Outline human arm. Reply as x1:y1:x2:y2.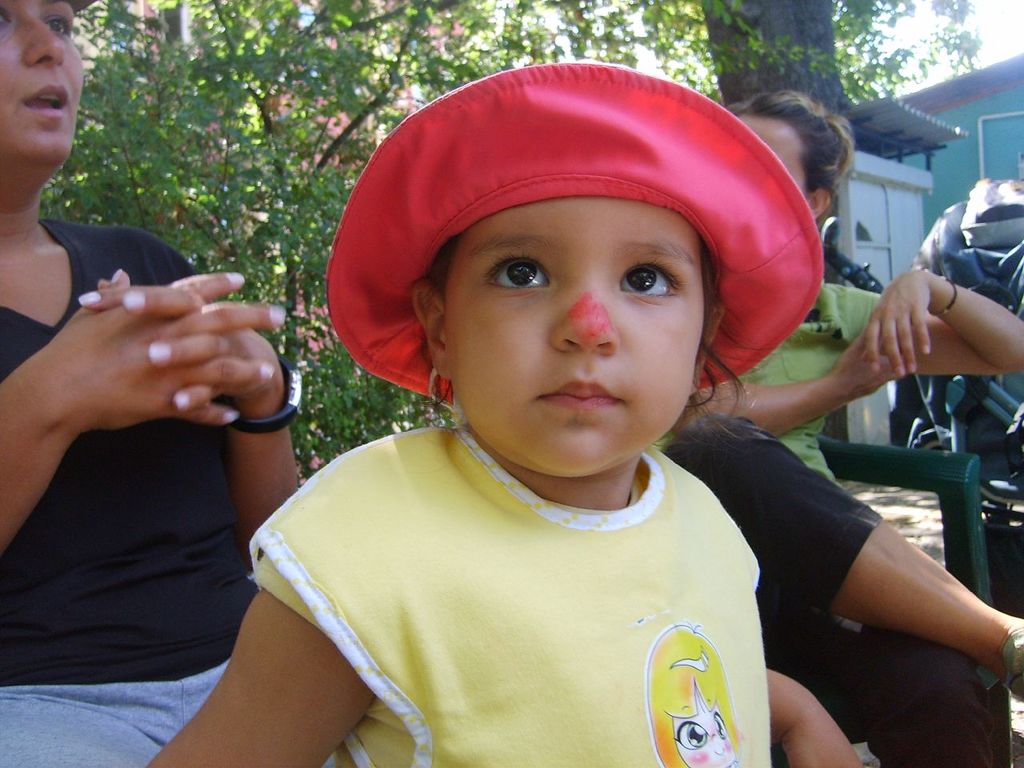
122:218:306:534.
